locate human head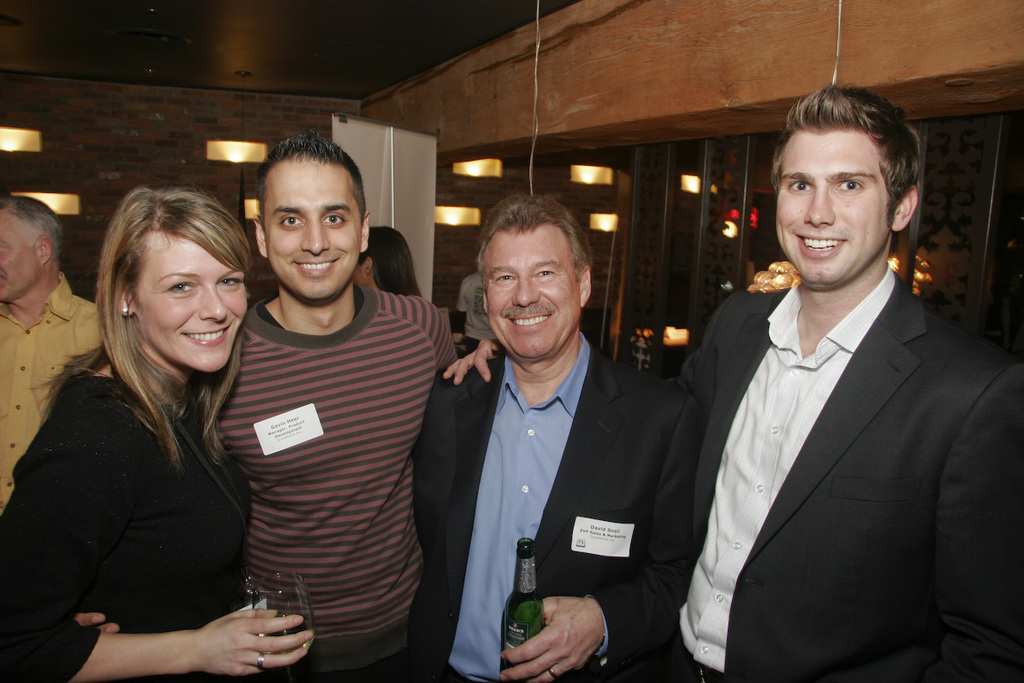
(left=0, top=188, right=64, bottom=304)
